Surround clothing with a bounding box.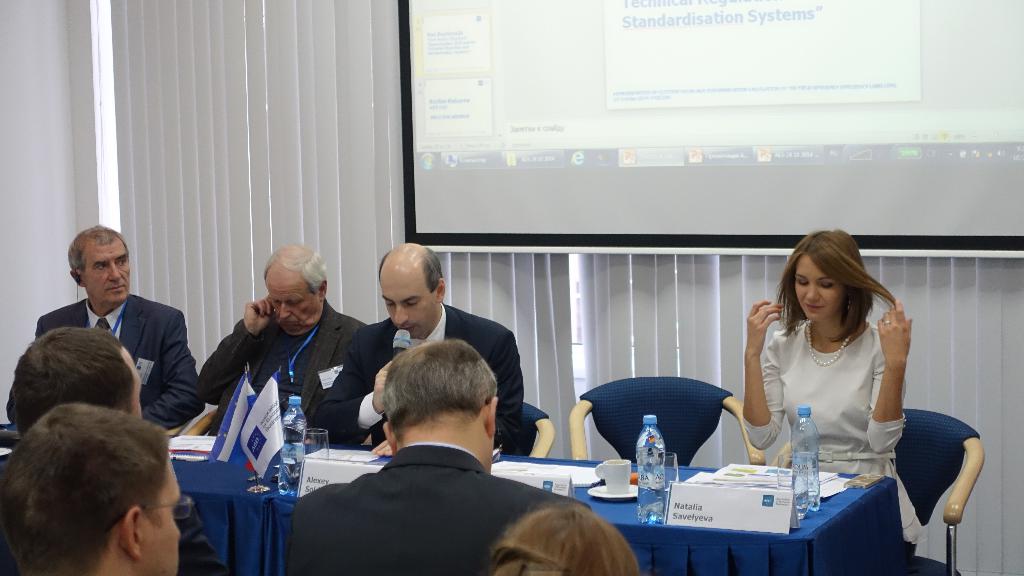
325, 300, 538, 468.
